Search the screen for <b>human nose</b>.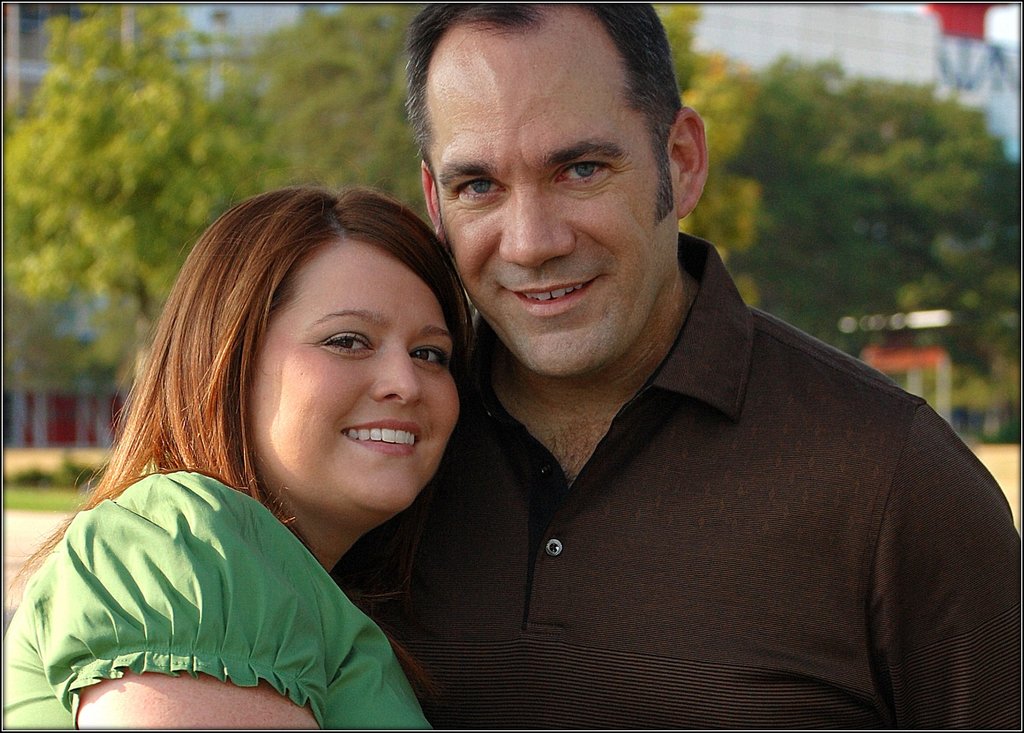
Found at 493,172,577,260.
